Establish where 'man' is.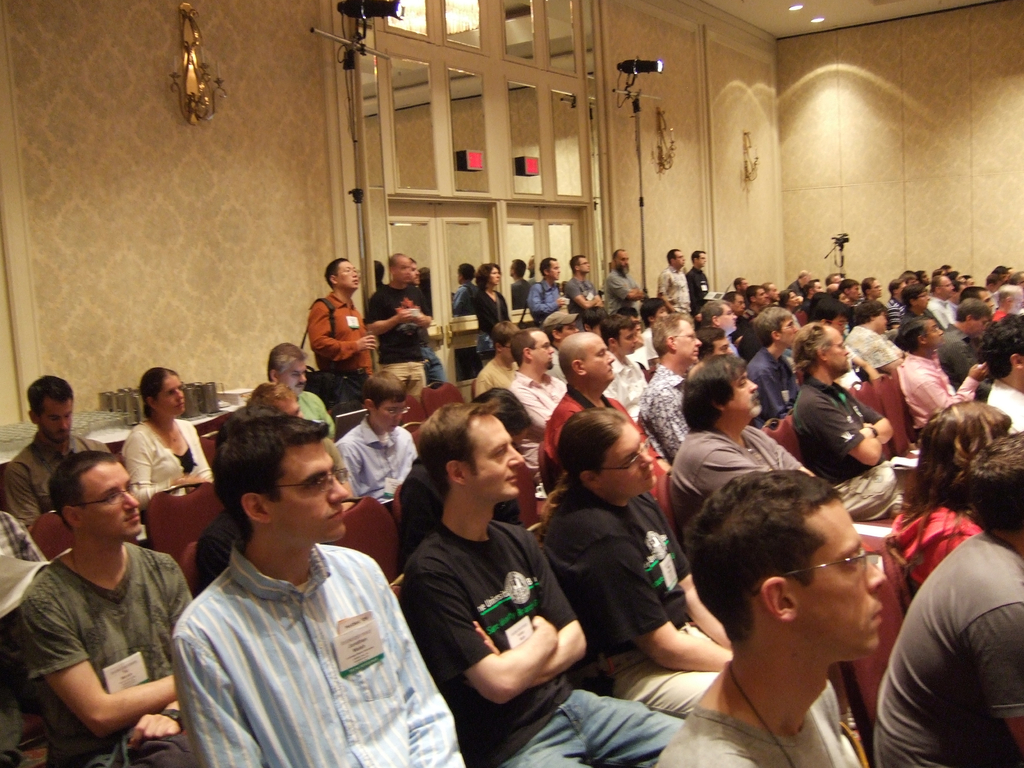
Established at crop(683, 250, 710, 314).
